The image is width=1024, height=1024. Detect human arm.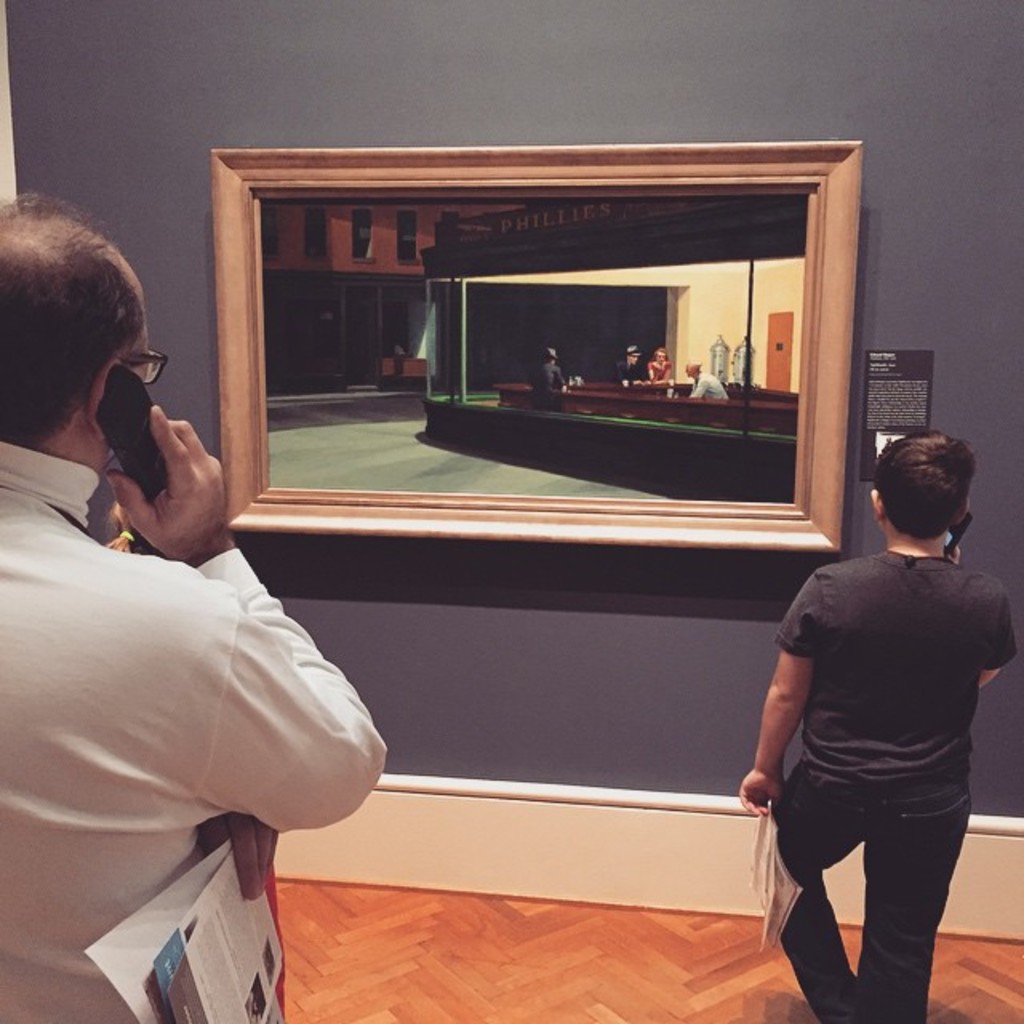
Detection: BBox(106, 406, 390, 834).
